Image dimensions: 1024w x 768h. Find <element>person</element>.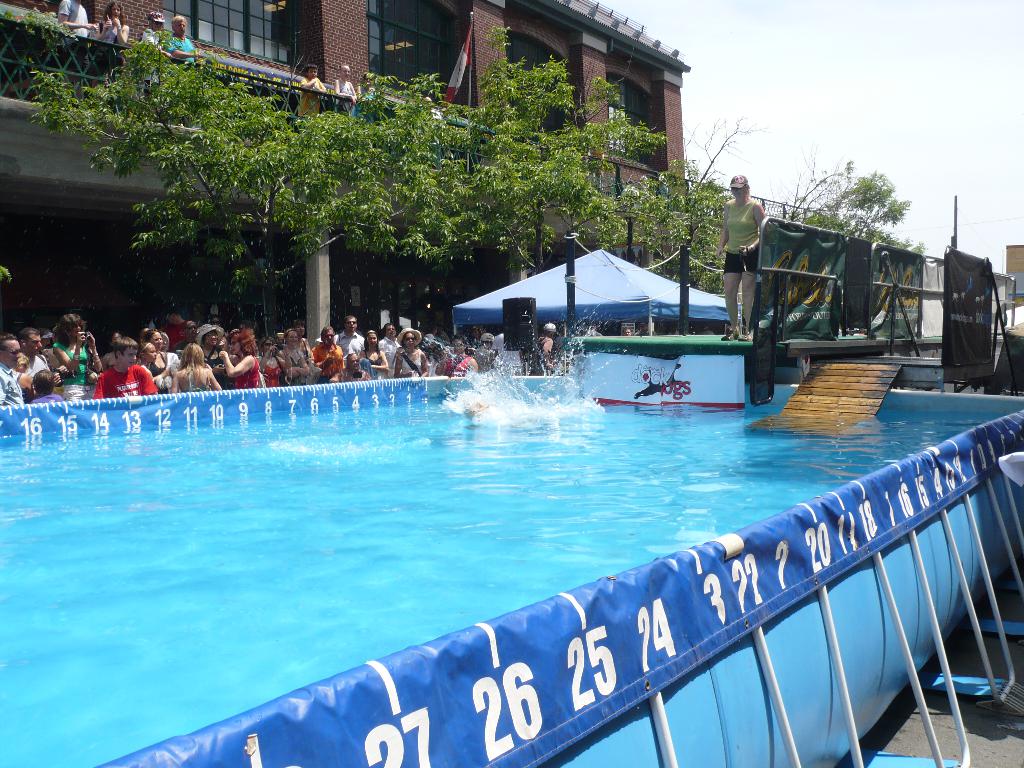
{"x1": 97, "y1": 335, "x2": 159, "y2": 399}.
